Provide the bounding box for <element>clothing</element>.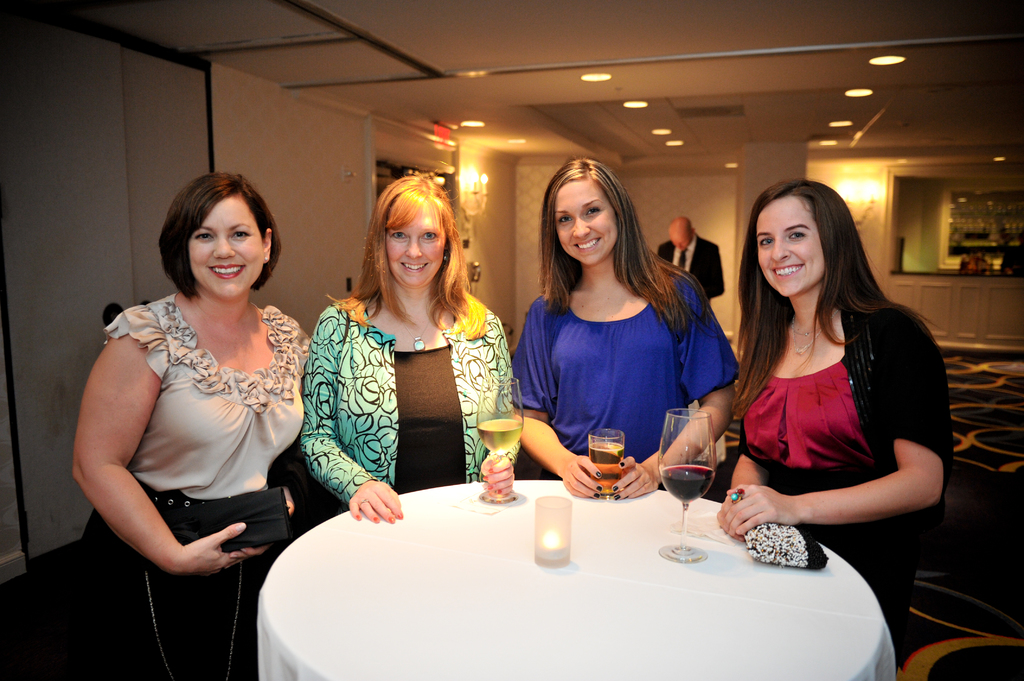
660 235 719 300.
